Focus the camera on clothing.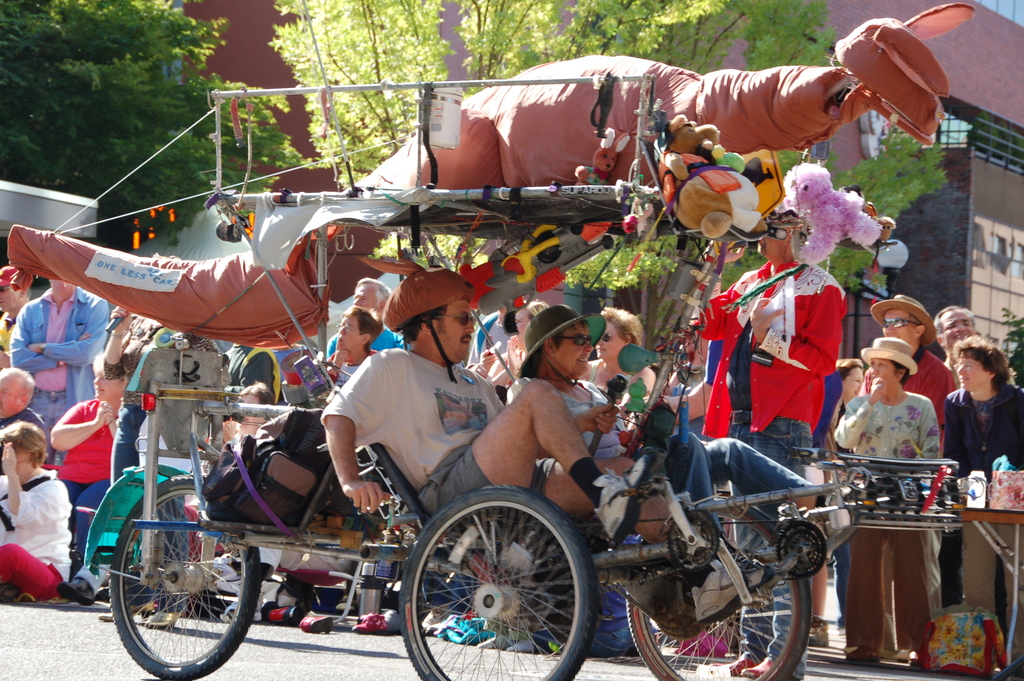
Focus region: region(721, 256, 864, 461).
